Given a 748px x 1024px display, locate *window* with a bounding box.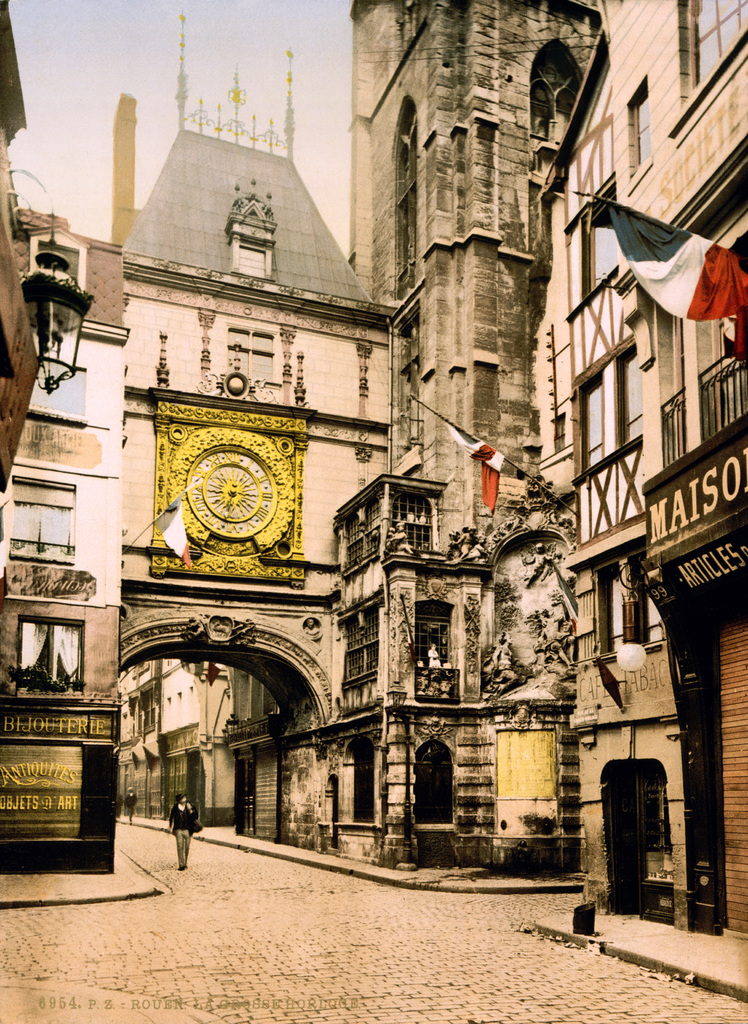
Located: detection(10, 479, 74, 548).
